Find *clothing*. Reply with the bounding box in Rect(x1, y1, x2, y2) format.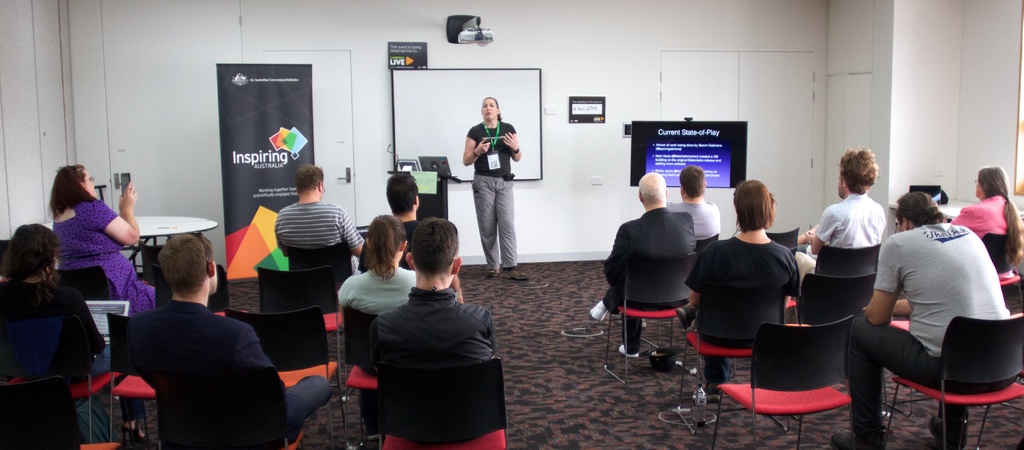
Rect(602, 204, 698, 351).
